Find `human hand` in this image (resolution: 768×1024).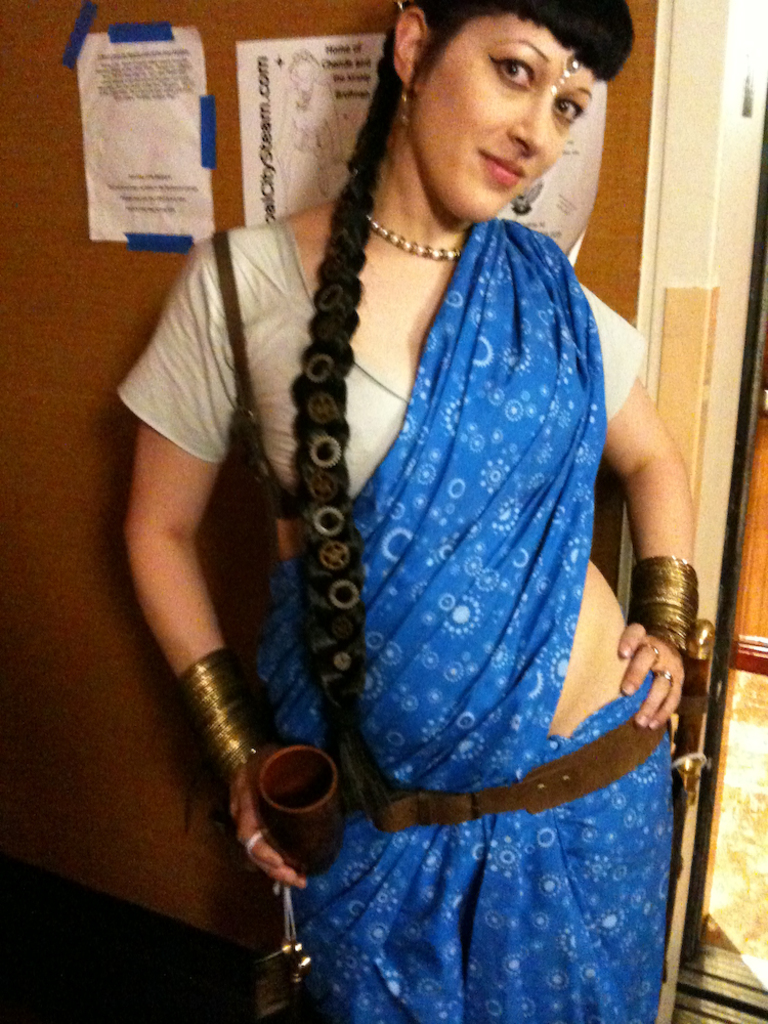
l=226, t=771, r=311, b=895.
